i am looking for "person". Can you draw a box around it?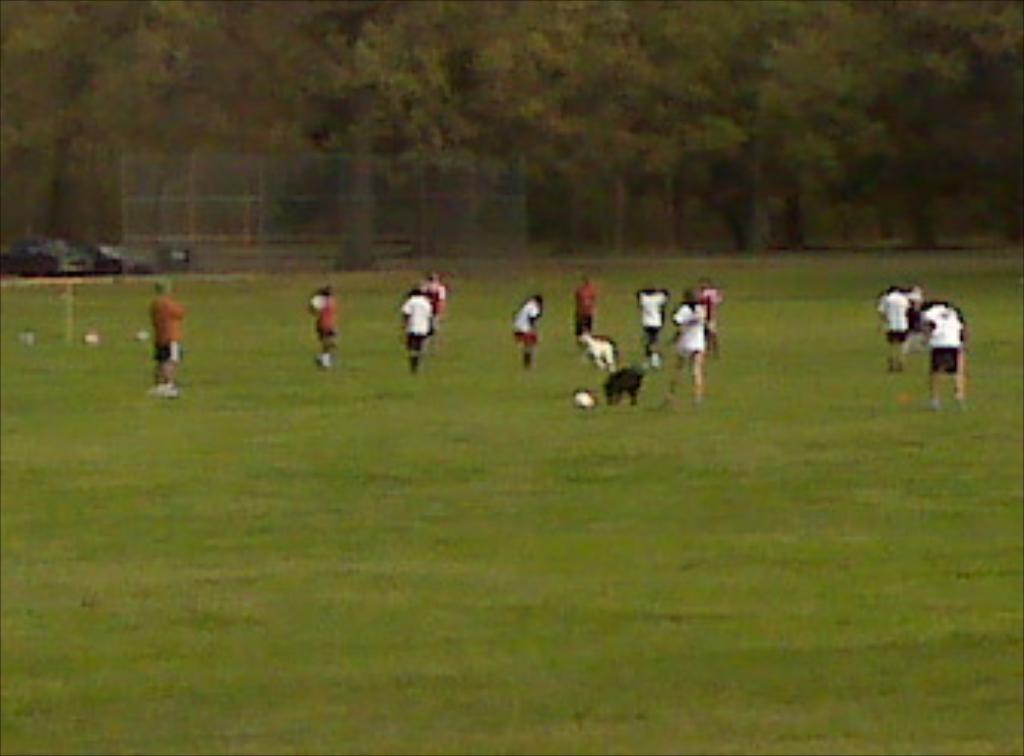
Sure, the bounding box is BBox(917, 299, 972, 415).
